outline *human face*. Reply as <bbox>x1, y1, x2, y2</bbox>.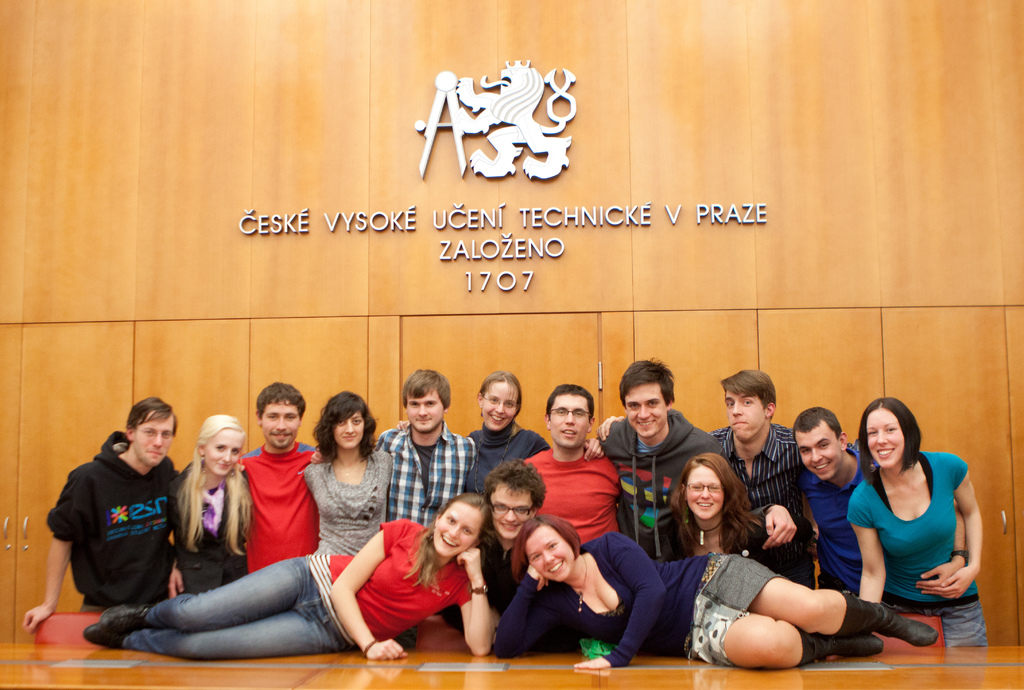
<bbox>333, 412, 363, 448</bbox>.
